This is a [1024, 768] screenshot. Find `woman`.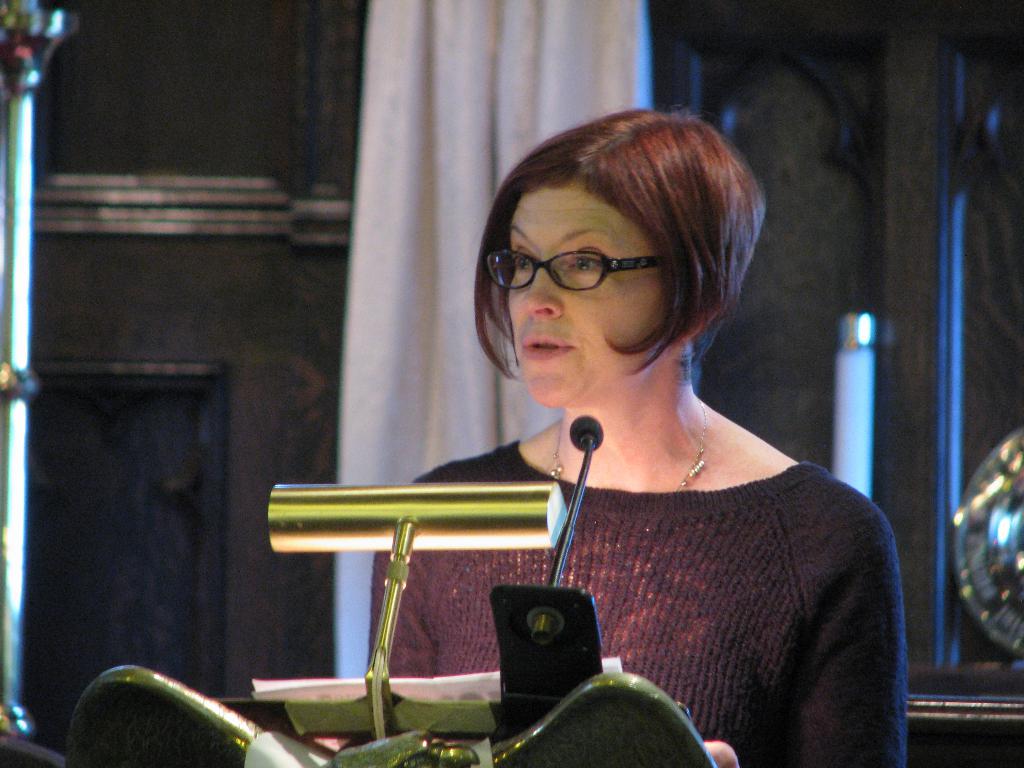
Bounding box: x1=364, y1=97, x2=918, y2=767.
